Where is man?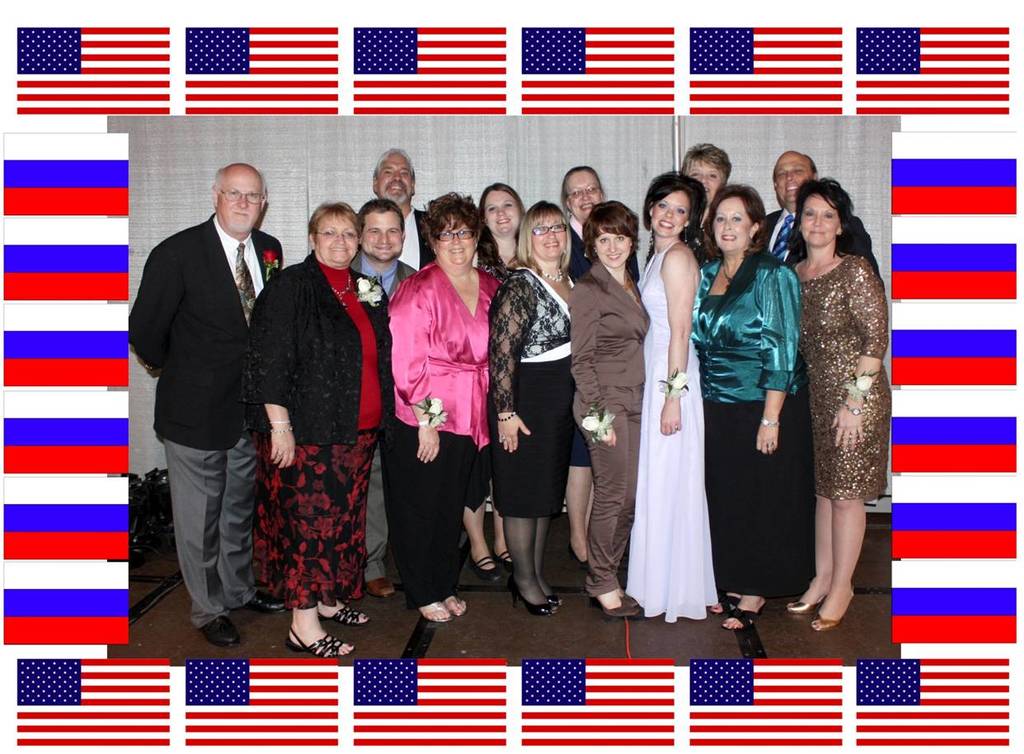
x1=125 y1=161 x2=294 y2=643.
